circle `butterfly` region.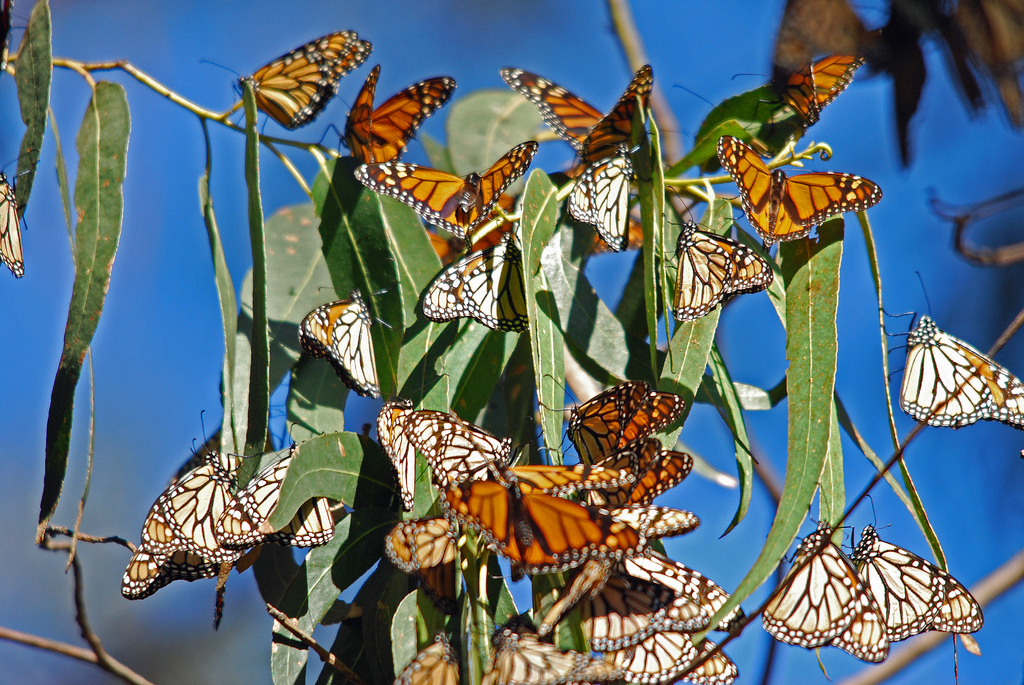
Region: bbox=(200, 28, 376, 143).
